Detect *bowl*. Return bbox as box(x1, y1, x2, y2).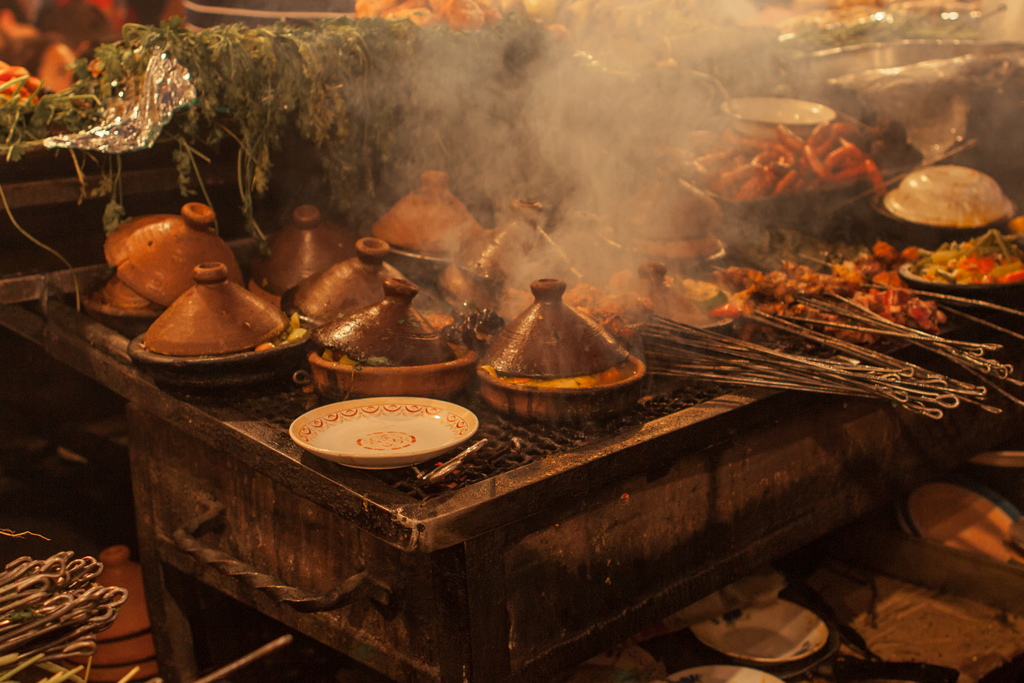
box(693, 603, 828, 664).
